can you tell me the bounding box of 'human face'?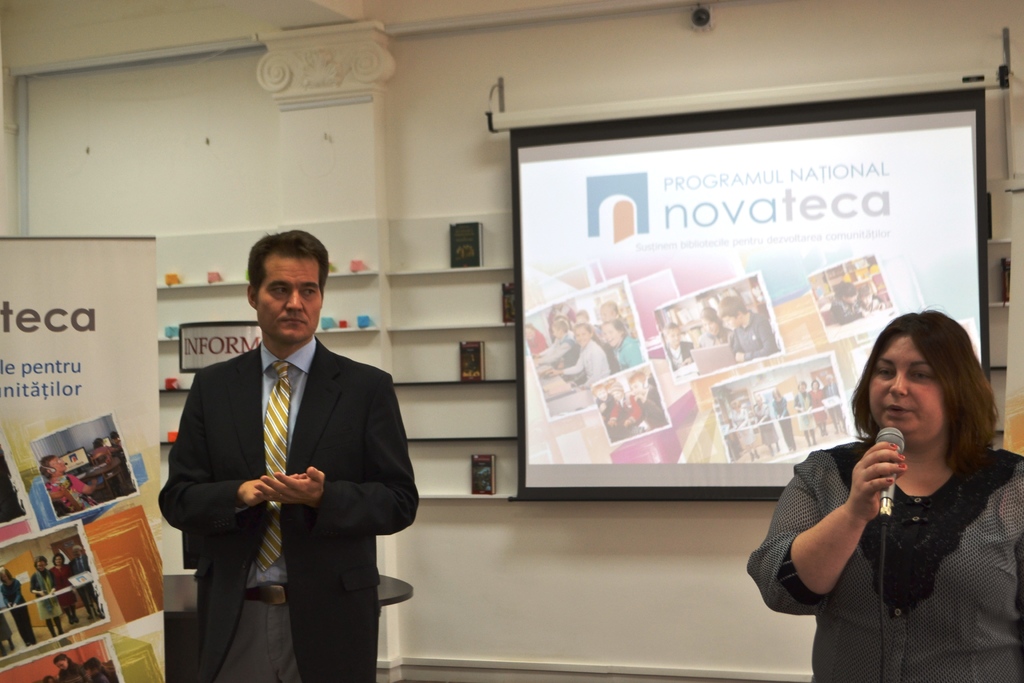
<bbox>525, 325, 536, 339</bbox>.
